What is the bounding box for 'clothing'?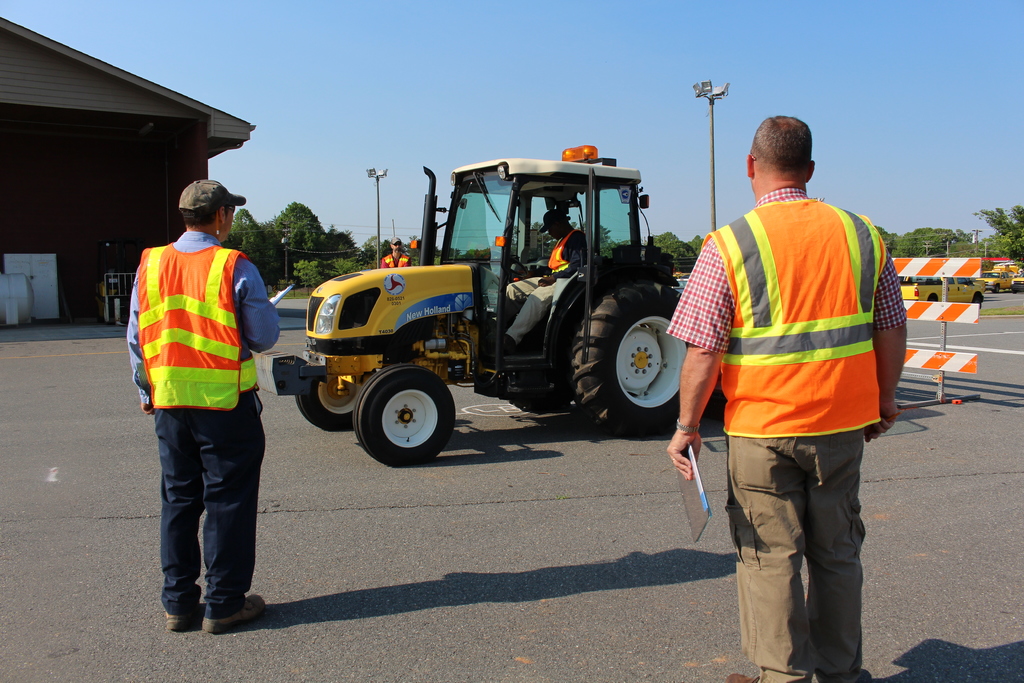
box=[505, 228, 582, 345].
